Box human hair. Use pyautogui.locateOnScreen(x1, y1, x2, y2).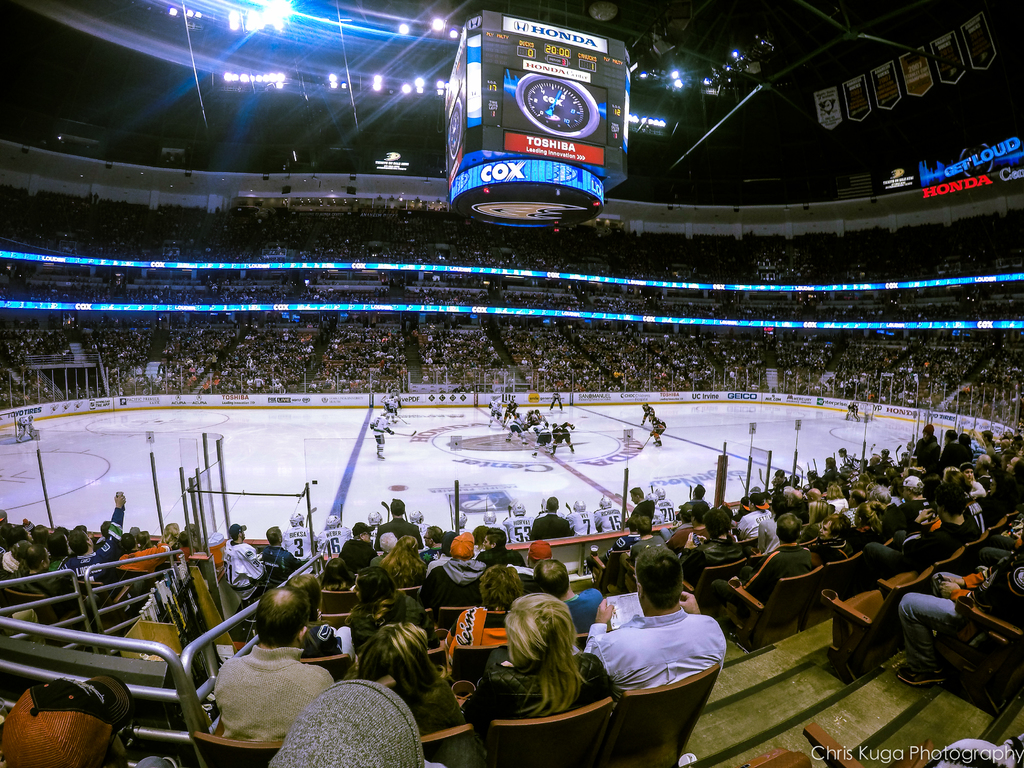
pyautogui.locateOnScreen(299, 622, 335, 657).
